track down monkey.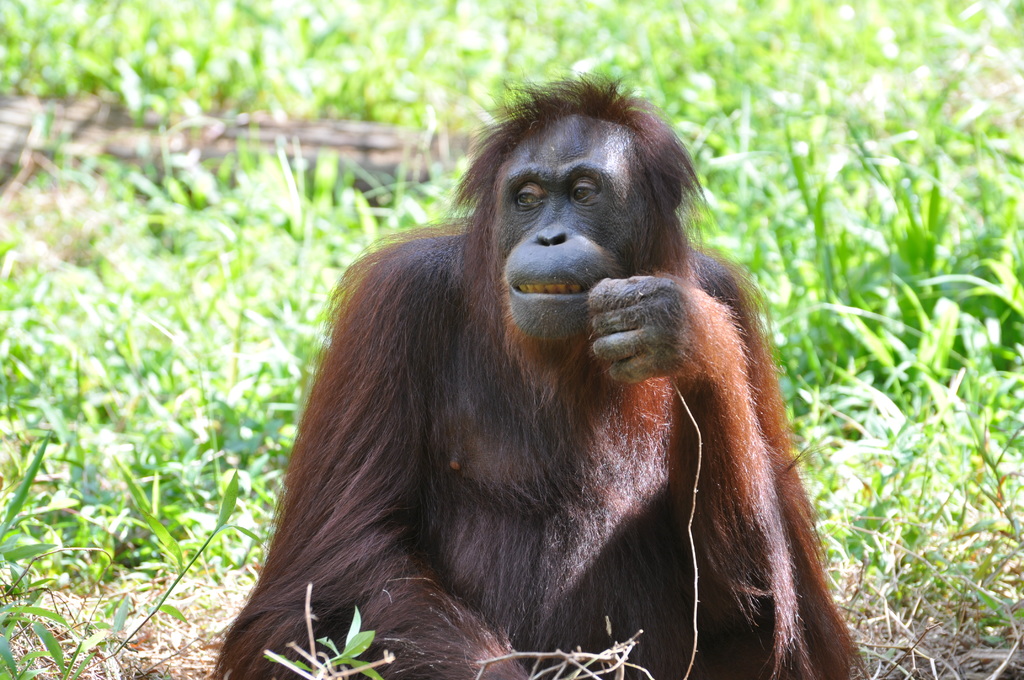
Tracked to x1=214 y1=86 x2=890 y2=650.
